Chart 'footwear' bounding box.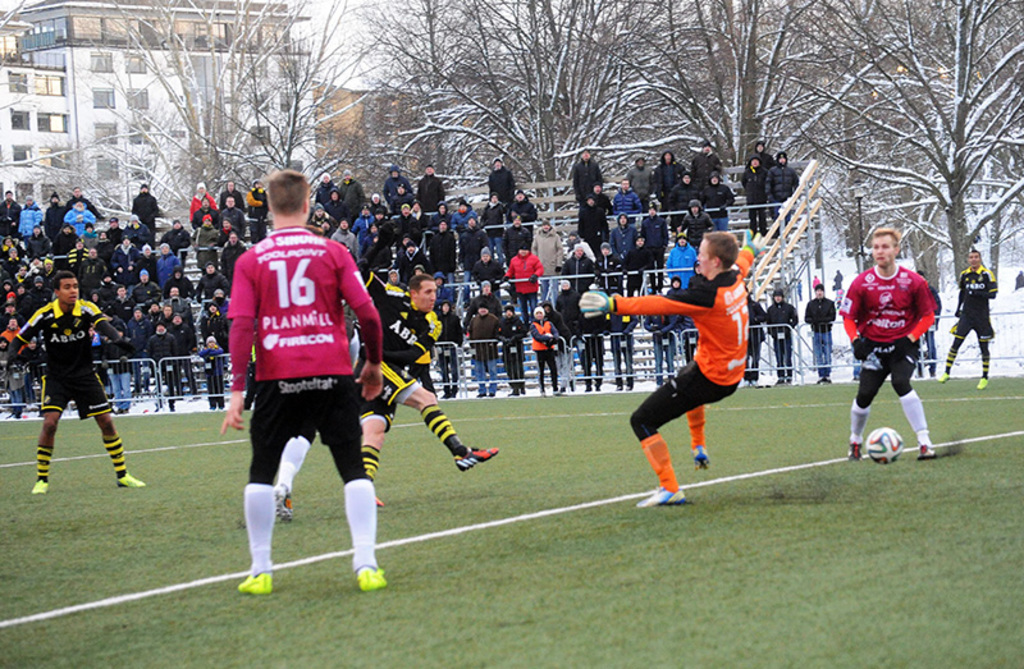
Charted: detection(941, 370, 950, 384).
